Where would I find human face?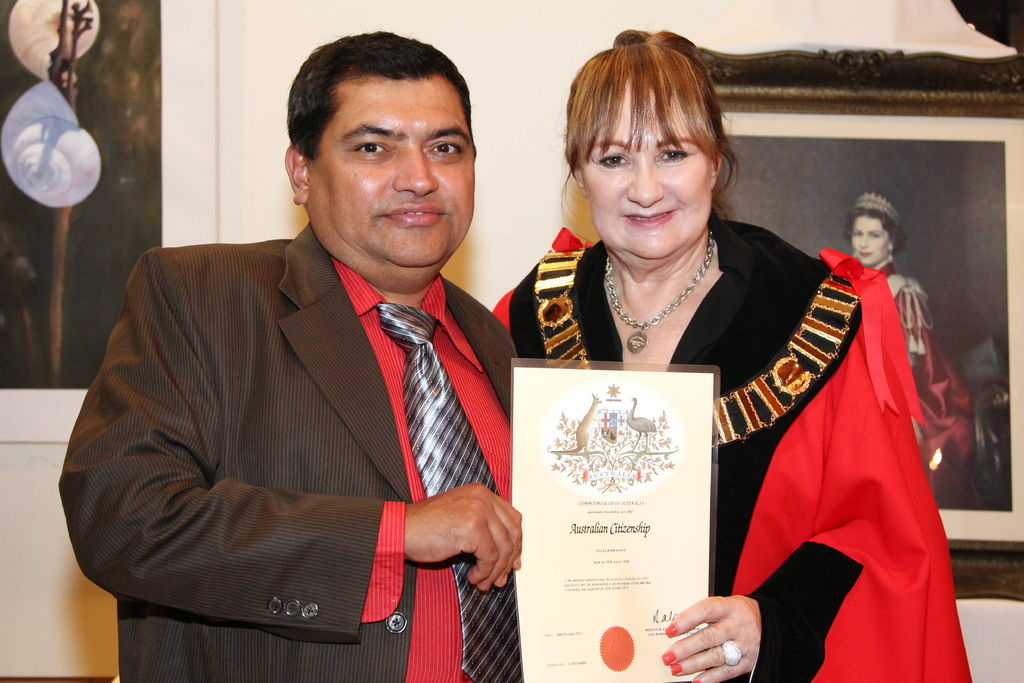
At Rect(312, 78, 473, 264).
